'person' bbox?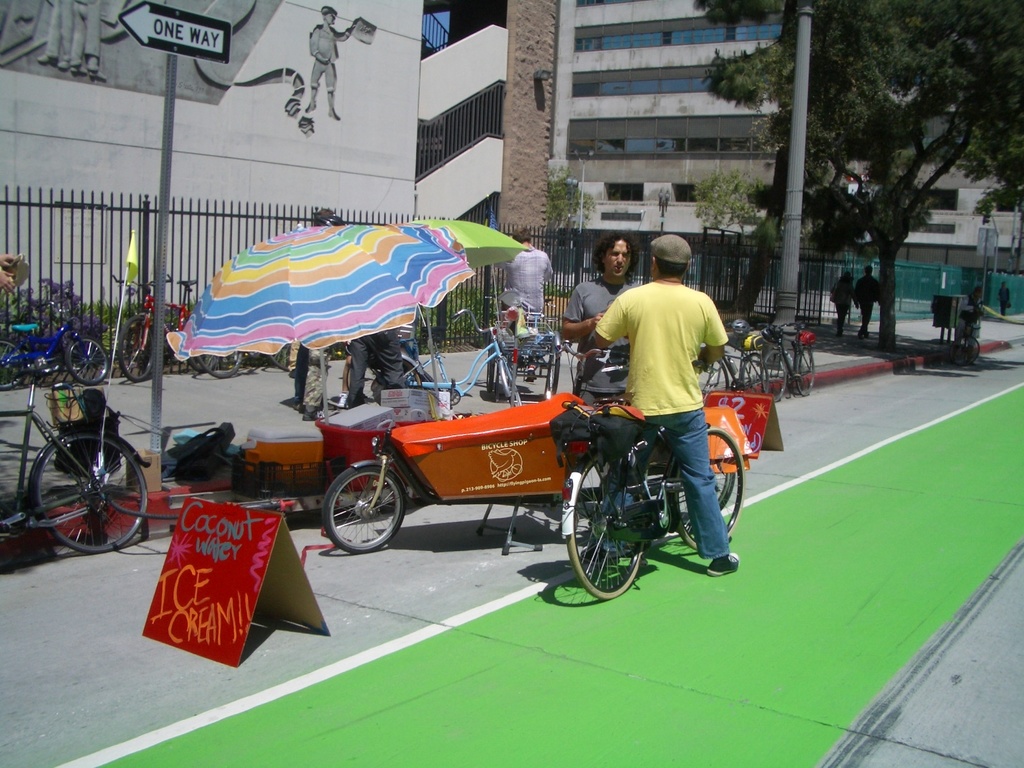
rect(37, 0, 74, 69)
